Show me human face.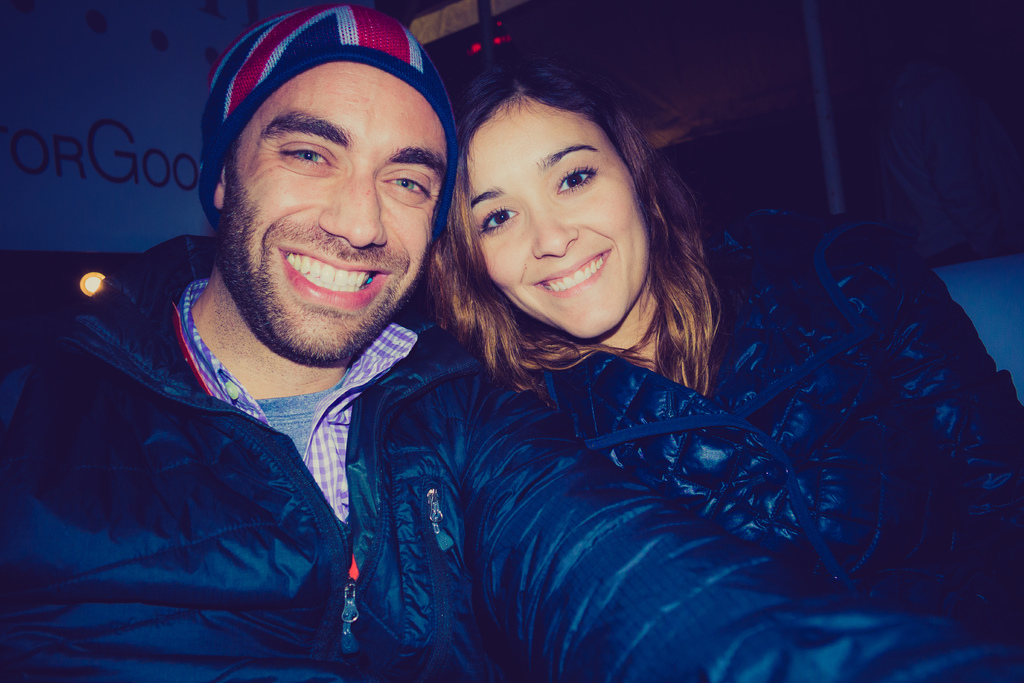
human face is here: Rect(224, 70, 449, 367).
